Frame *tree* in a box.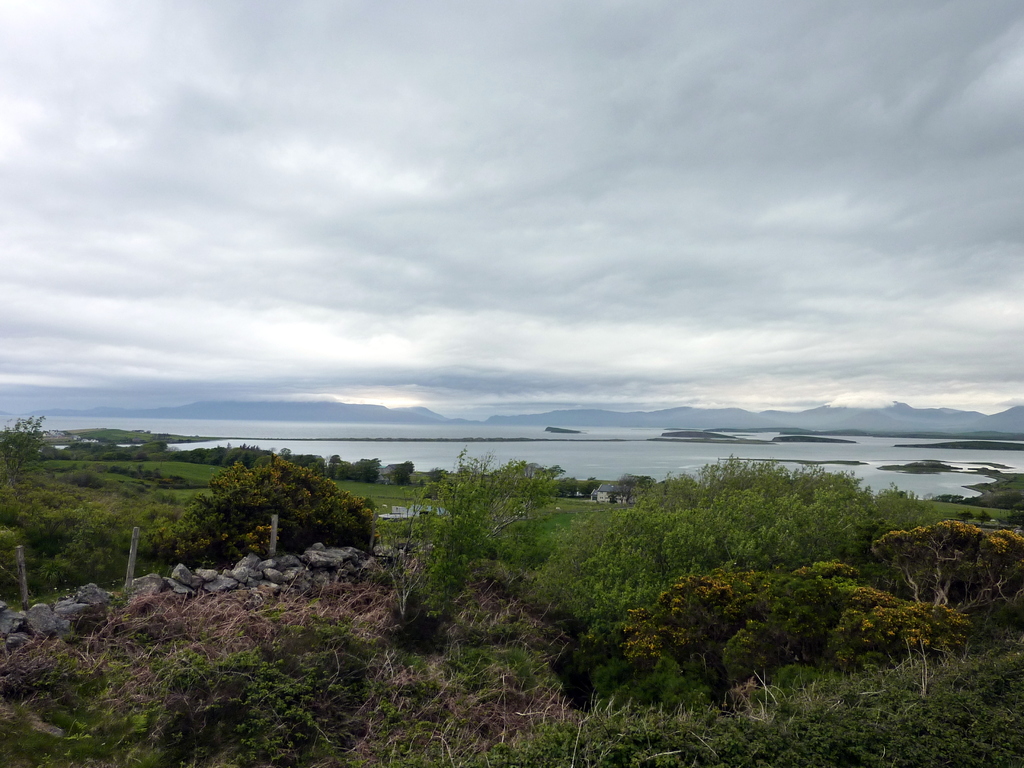
locate(158, 450, 373, 566).
